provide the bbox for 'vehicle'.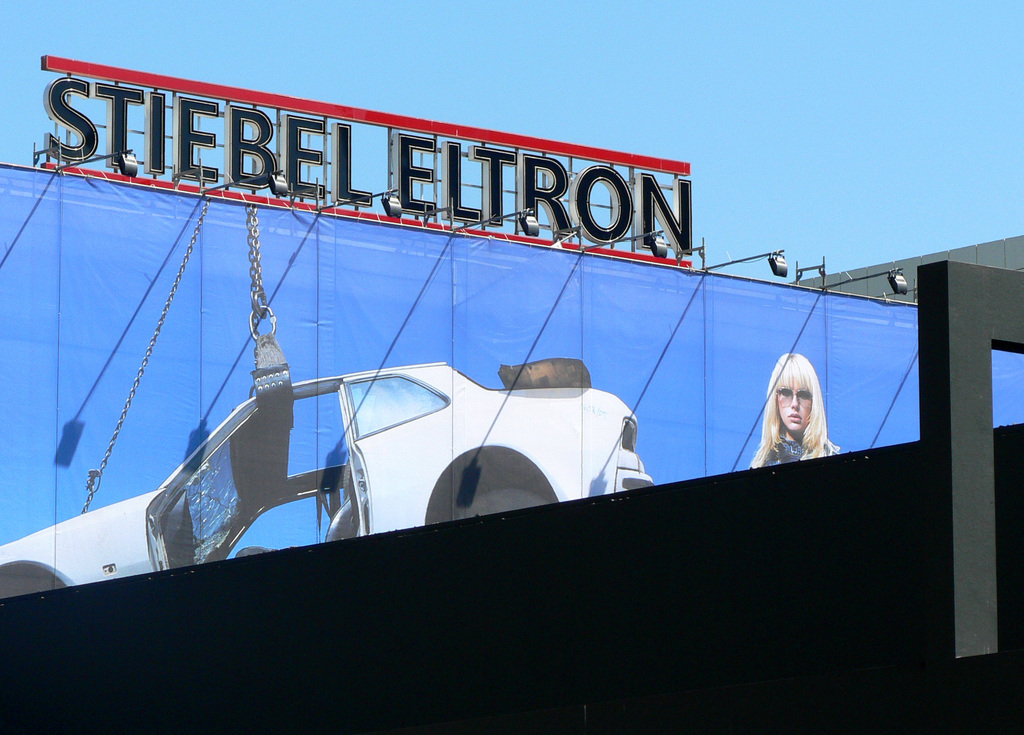
(x1=0, y1=356, x2=650, y2=598).
